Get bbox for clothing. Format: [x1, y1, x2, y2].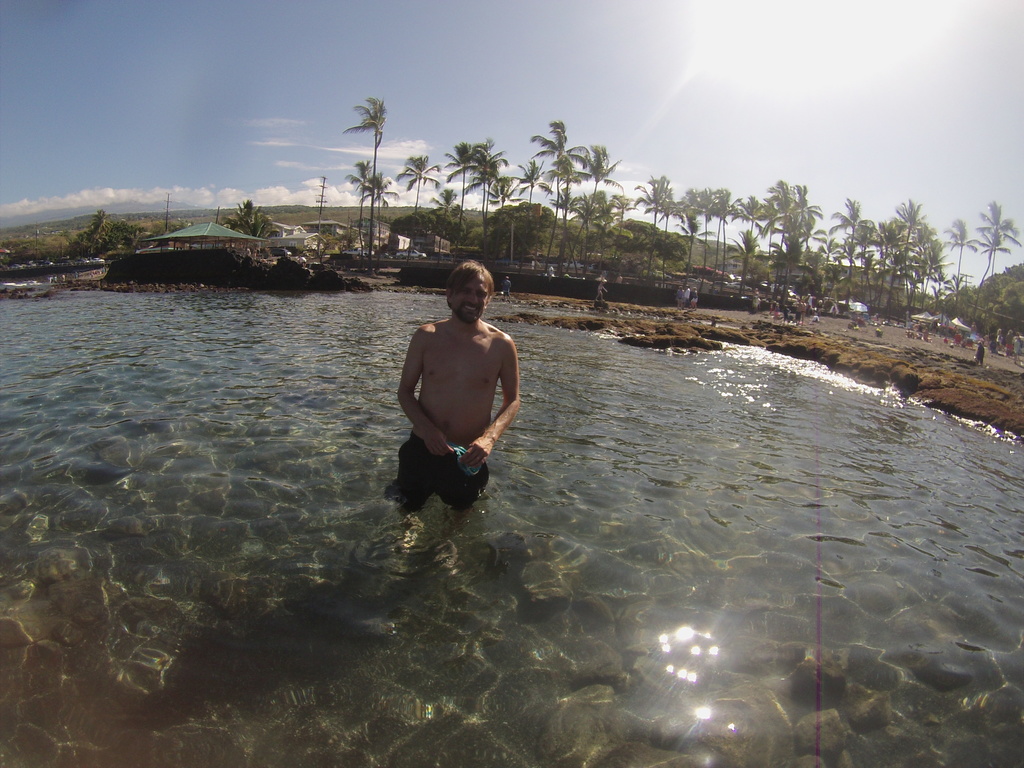
[684, 290, 692, 303].
